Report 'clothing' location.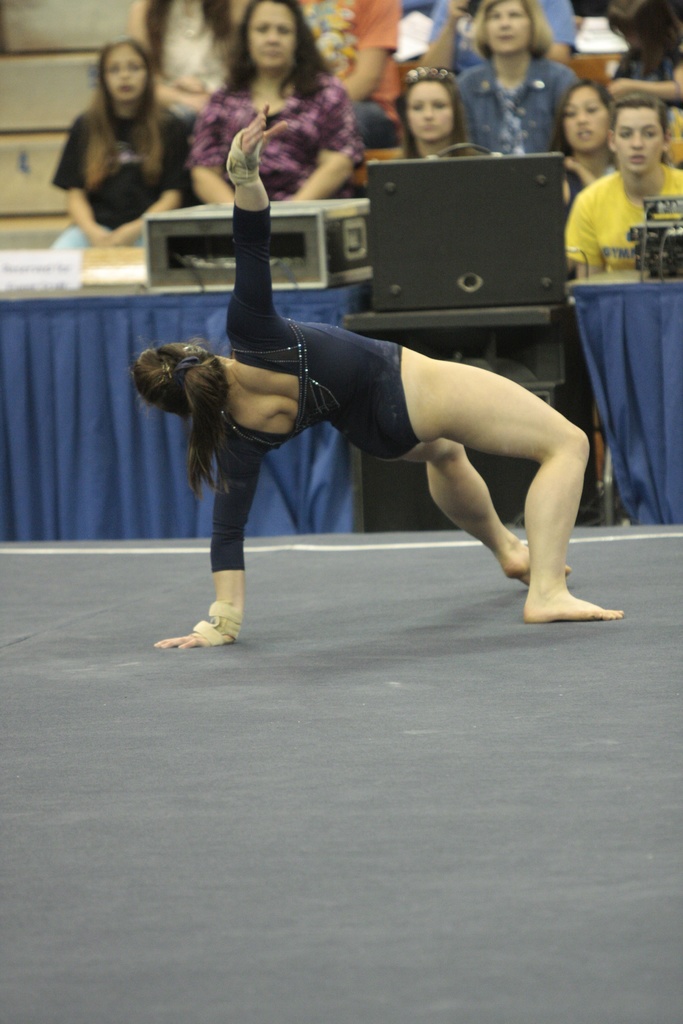
Report: [460, 52, 584, 150].
